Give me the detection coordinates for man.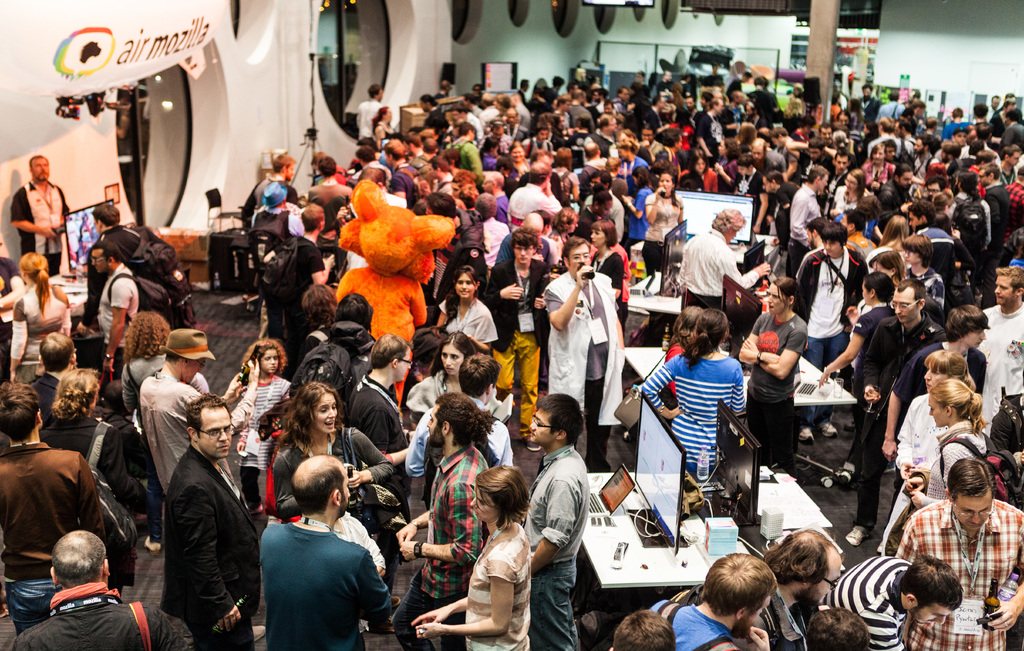
[left=518, top=393, right=592, bottom=650].
